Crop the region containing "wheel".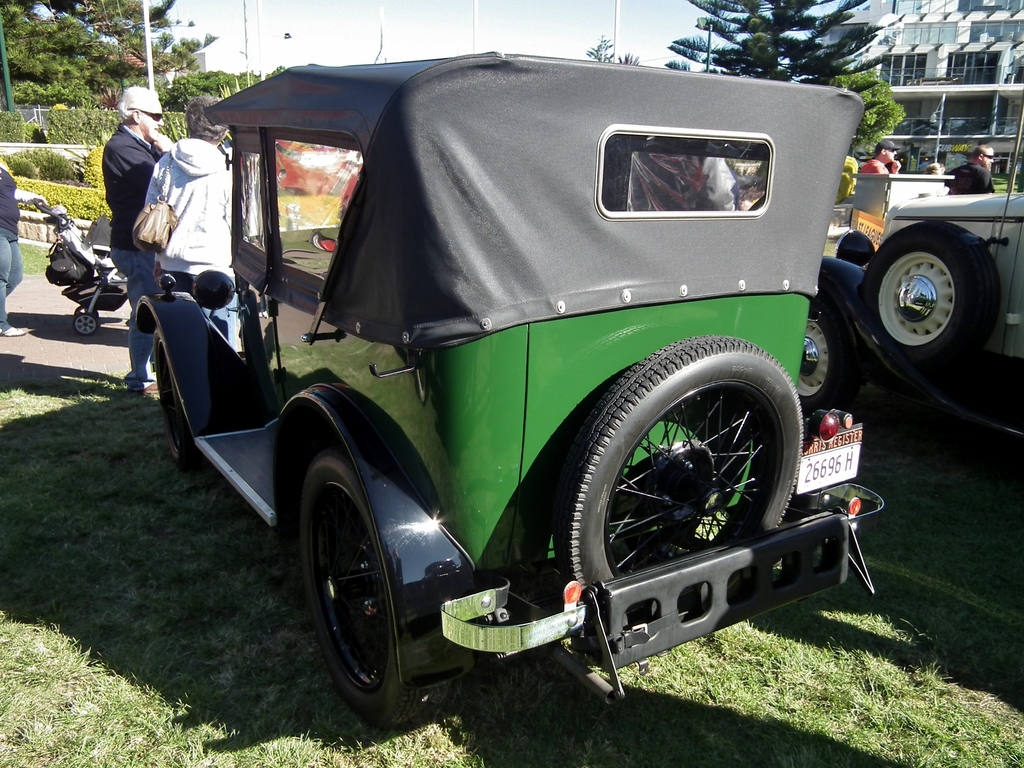
Crop region: <bbox>303, 455, 460, 740</bbox>.
